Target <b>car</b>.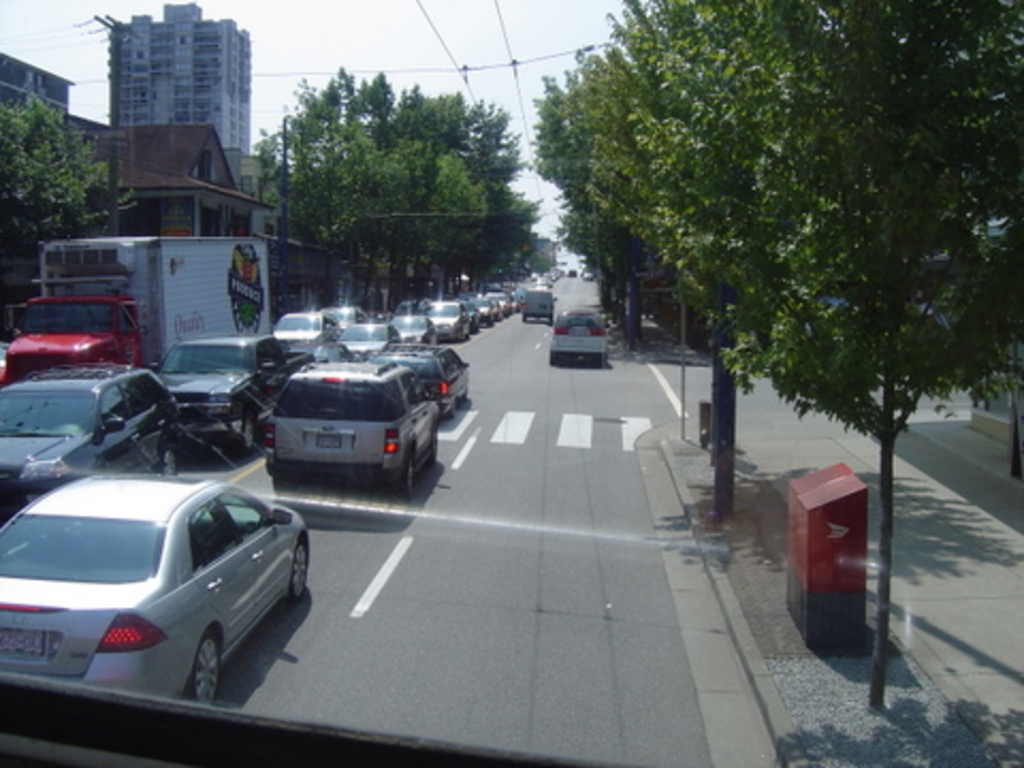
Target region: {"x1": 480, "y1": 294, "x2": 499, "y2": 320}.
